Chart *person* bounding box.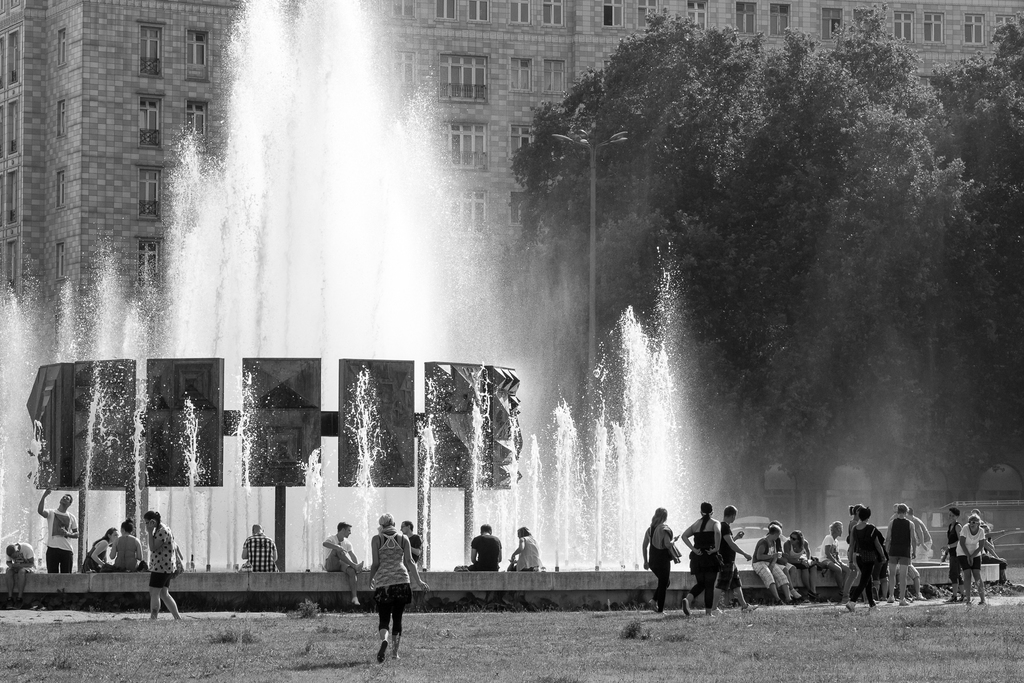
Charted: x1=641 y1=511 x2=684 y2=611.
